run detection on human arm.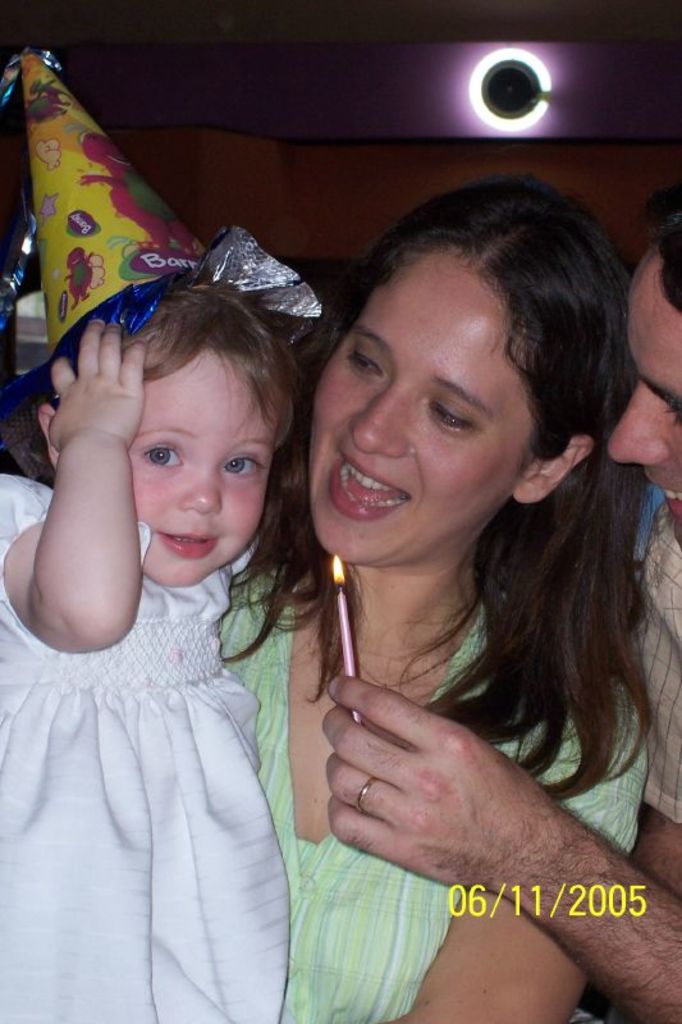
Result: x1=26 y1=325 x2=151 y2=691.
